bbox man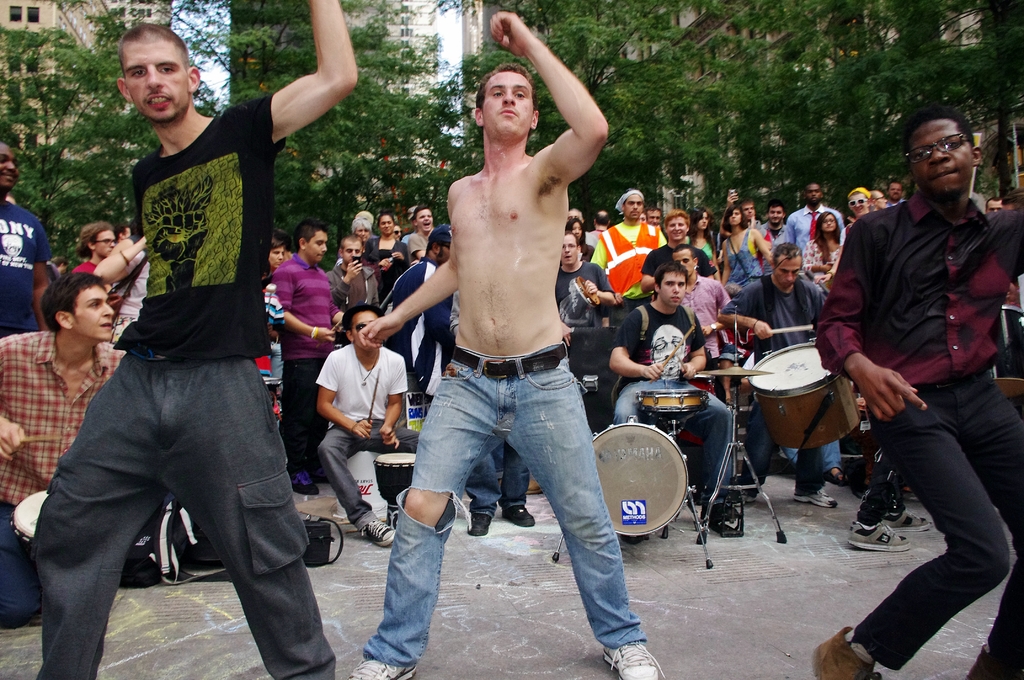
[x1=785, y1=174, x2=840, y2=250]
